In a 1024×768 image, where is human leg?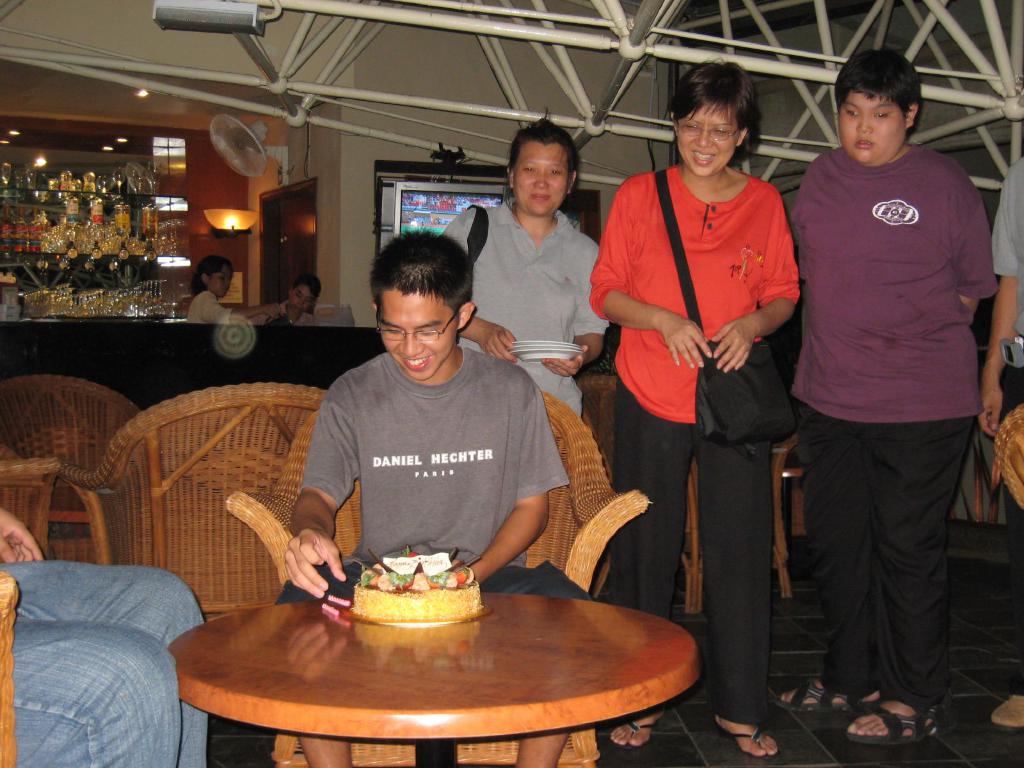
rect(847, 421, 941, 741).
